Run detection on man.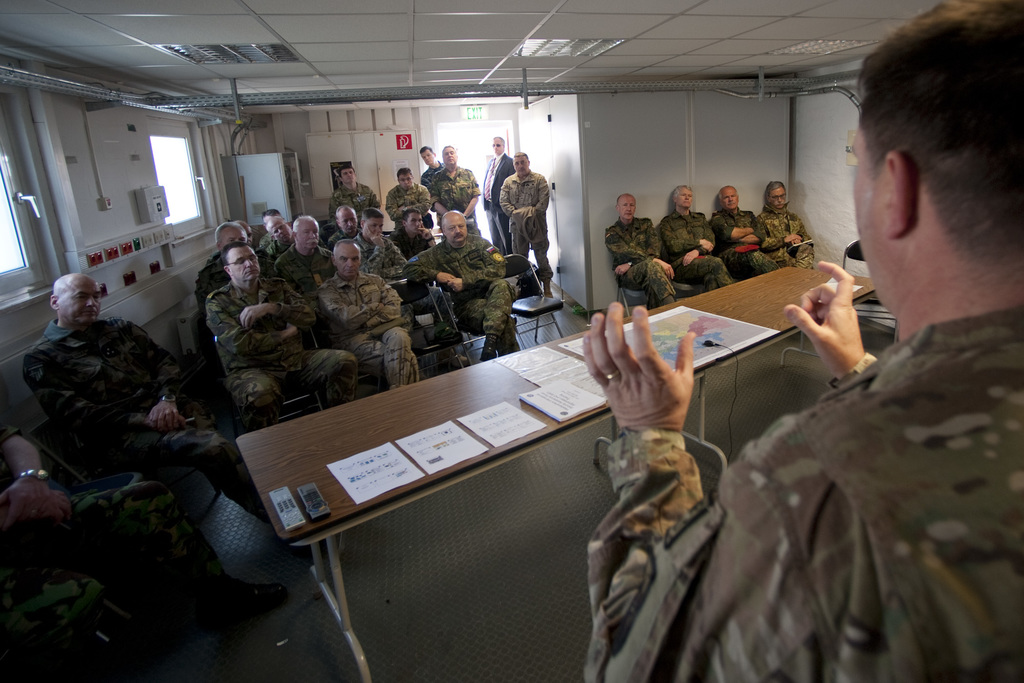
Result: {"x1": 477, "y1": 138, "x2": 518, "y2": 252}.
